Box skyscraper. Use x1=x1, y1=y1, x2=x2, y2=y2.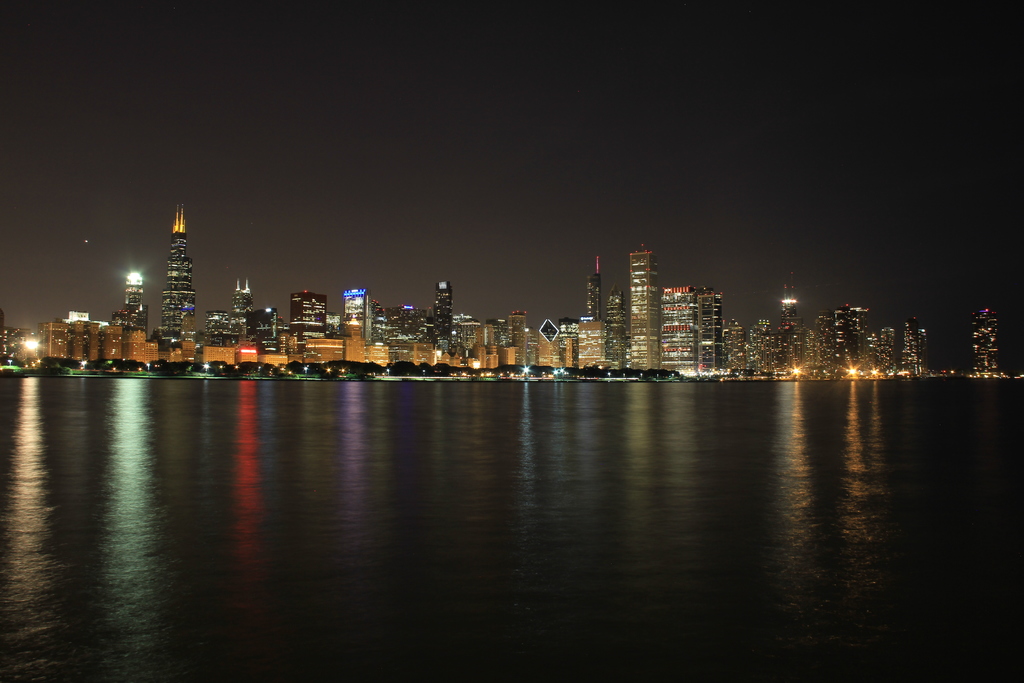
x1=977, y1=310, x2=1003, y2=381.
